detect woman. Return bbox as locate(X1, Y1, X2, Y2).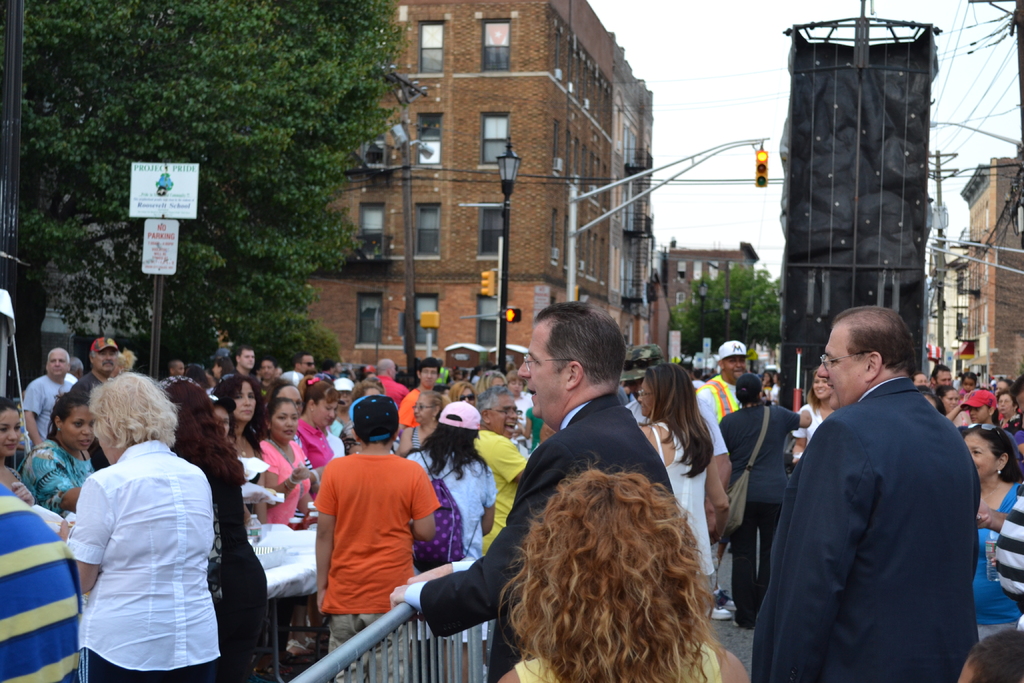
locate(395, 388, 452, 457).
